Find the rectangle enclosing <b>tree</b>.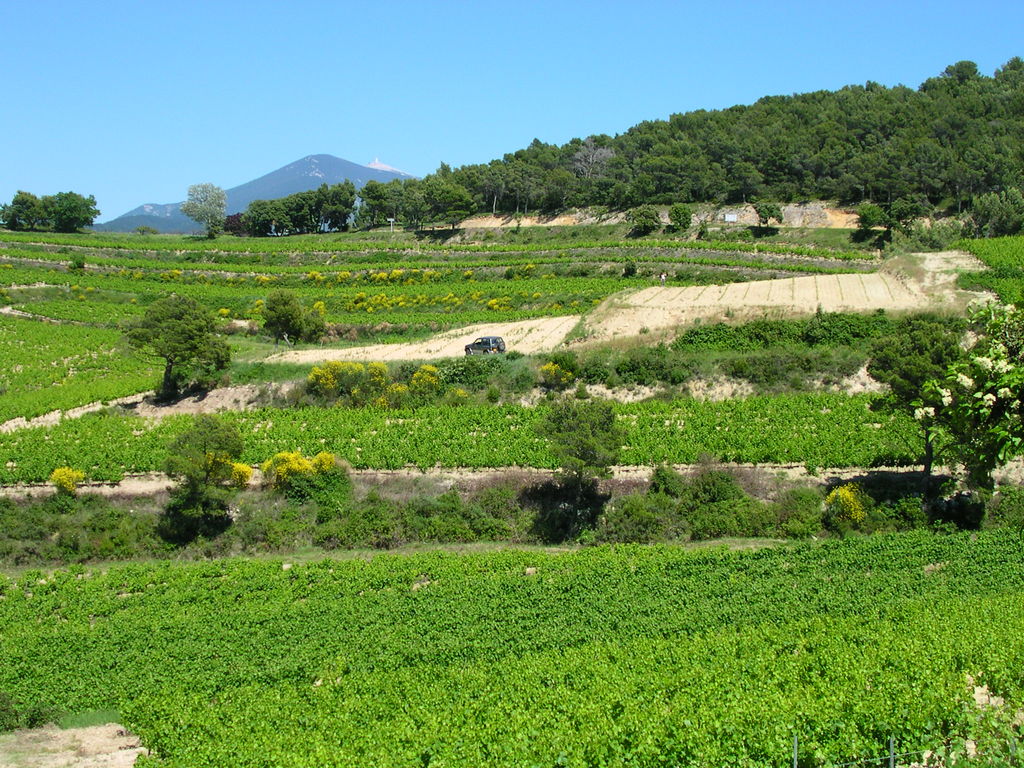
[x1=308, y1=300, x2=326, y2=341].
